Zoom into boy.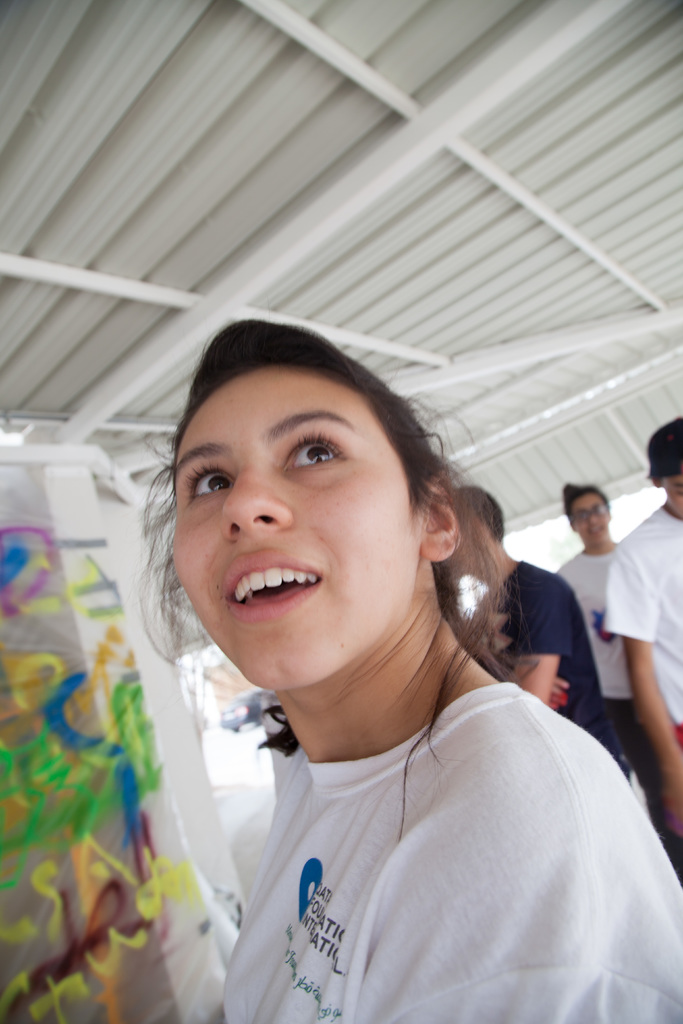
Zoom target: x1=603, y1=413, x2=682, y2=836.
